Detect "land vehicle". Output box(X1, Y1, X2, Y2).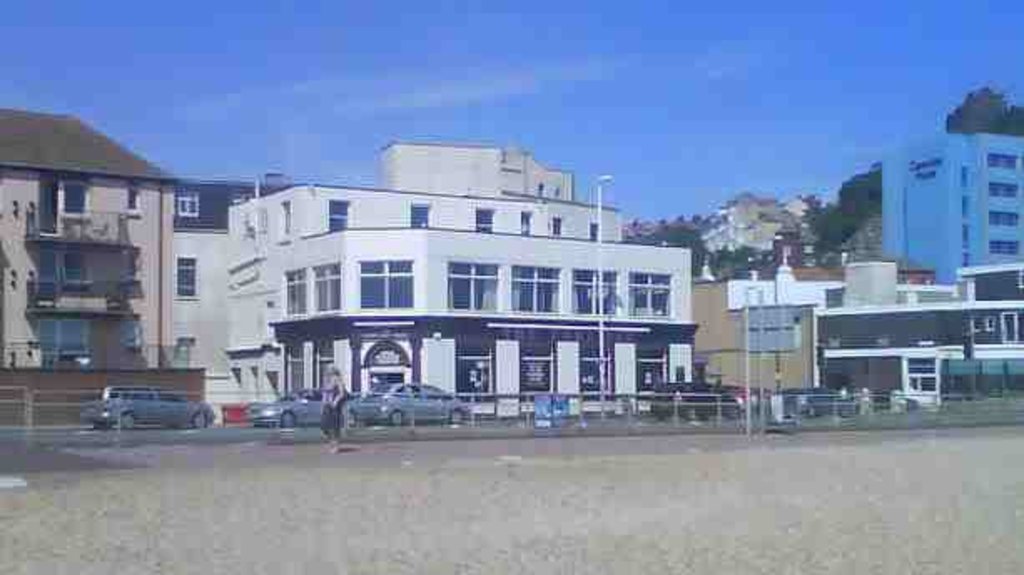
box(244, 389, 356, 425).
